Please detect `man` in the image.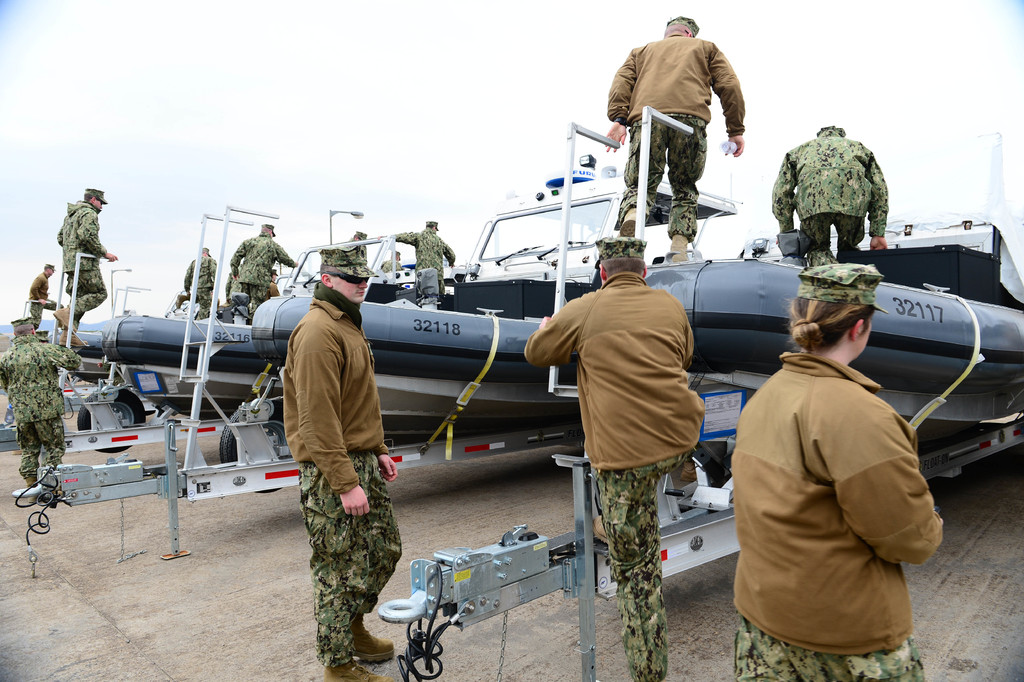
detection(178, 247, 223, 315).
